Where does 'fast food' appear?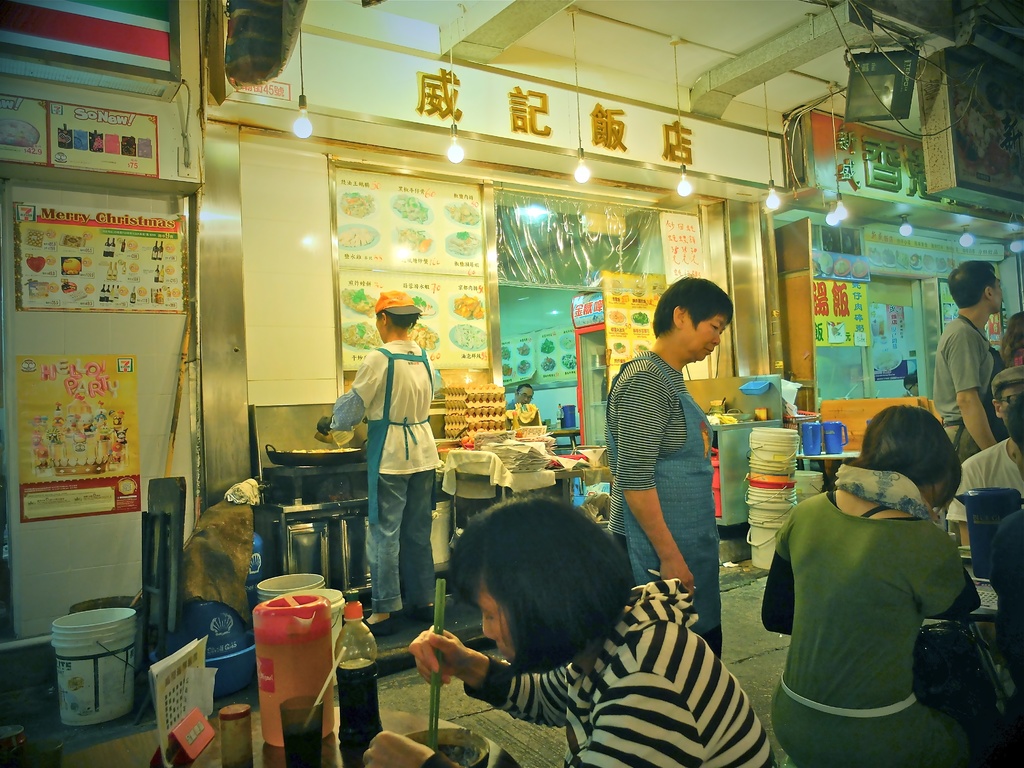
Appears at [518, 361, 529, 371].
